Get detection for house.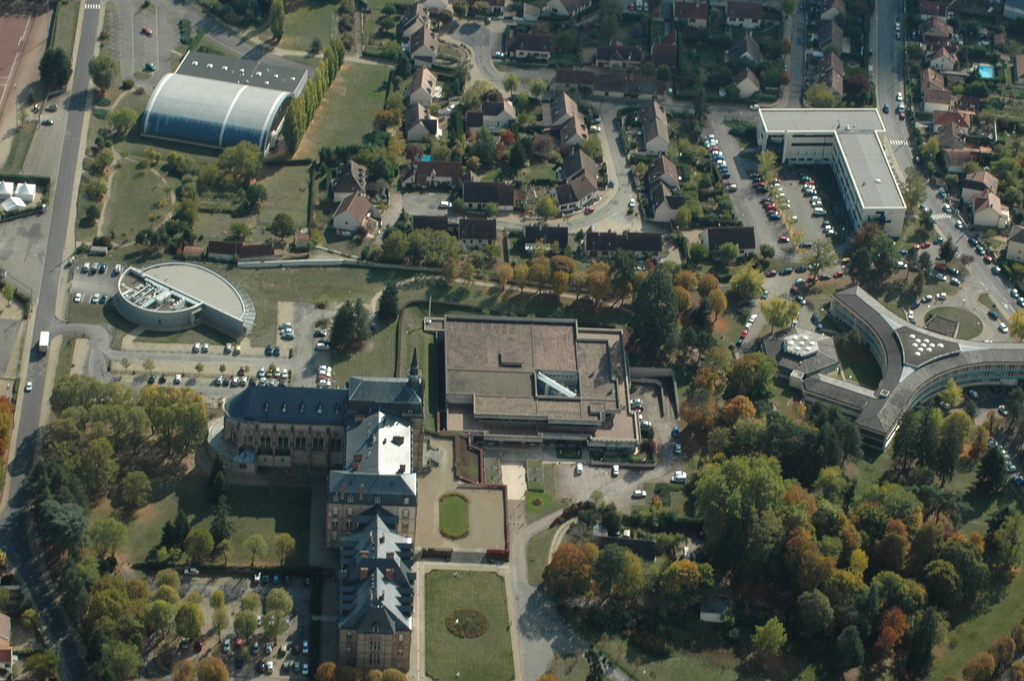
Detection: {"left": 333, "top": 188, "right": 371, "bottom": 238}.
